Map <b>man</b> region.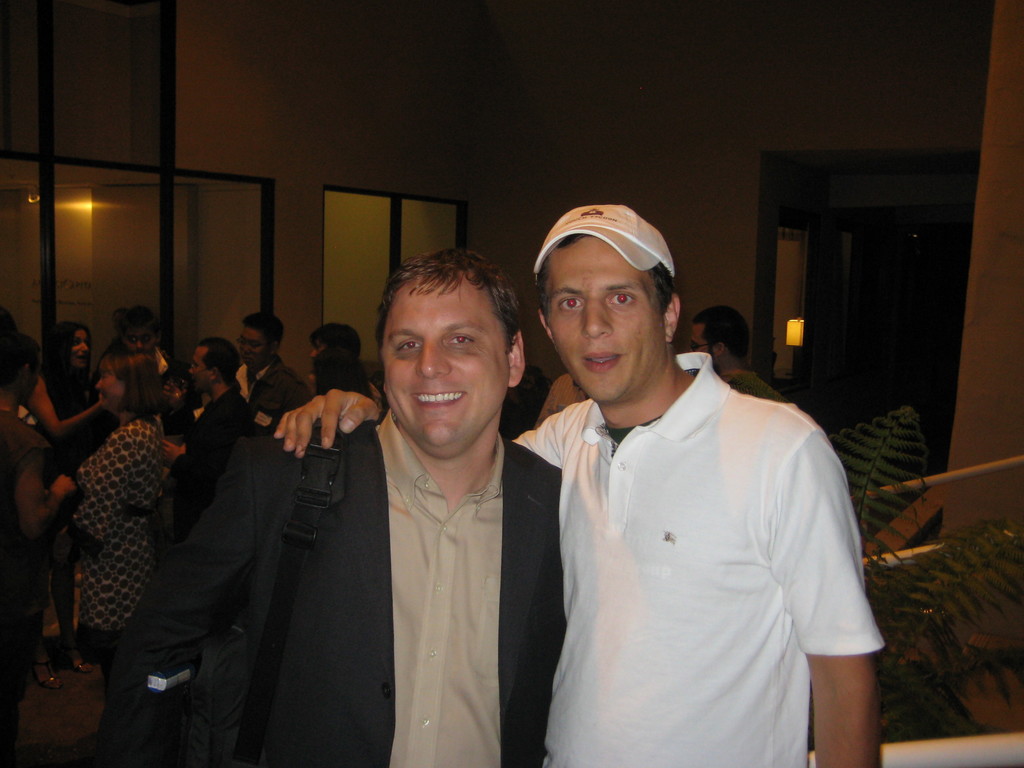
Mapped to {"left": 266, "top": 203, "right": 886, "bottom": 767}.
